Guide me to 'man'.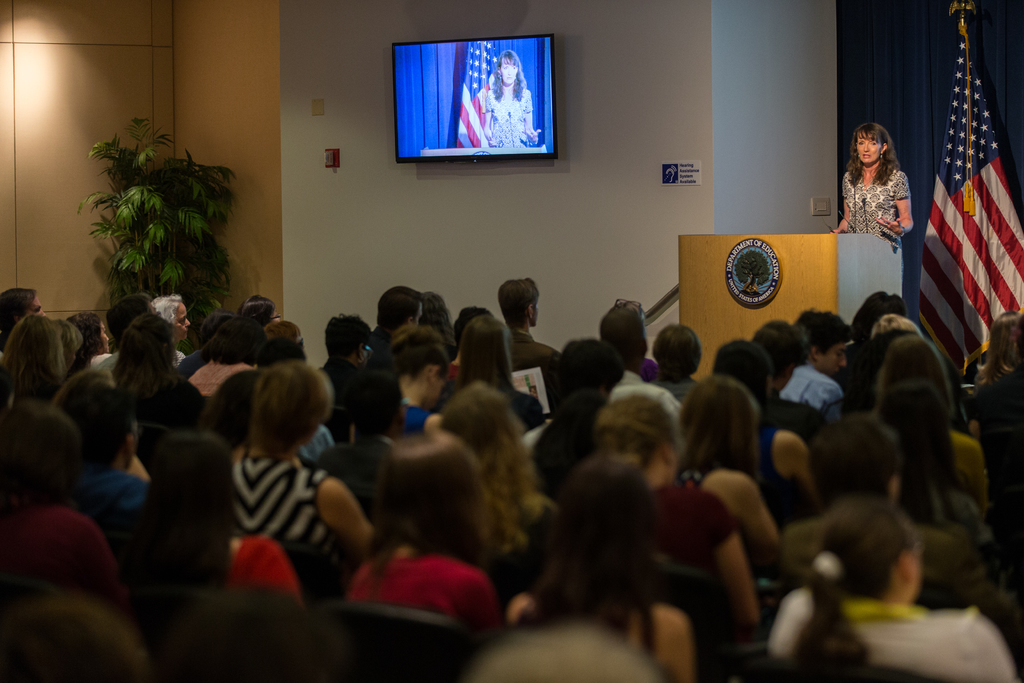
Guidance: box(483, 268, 565, 361).
